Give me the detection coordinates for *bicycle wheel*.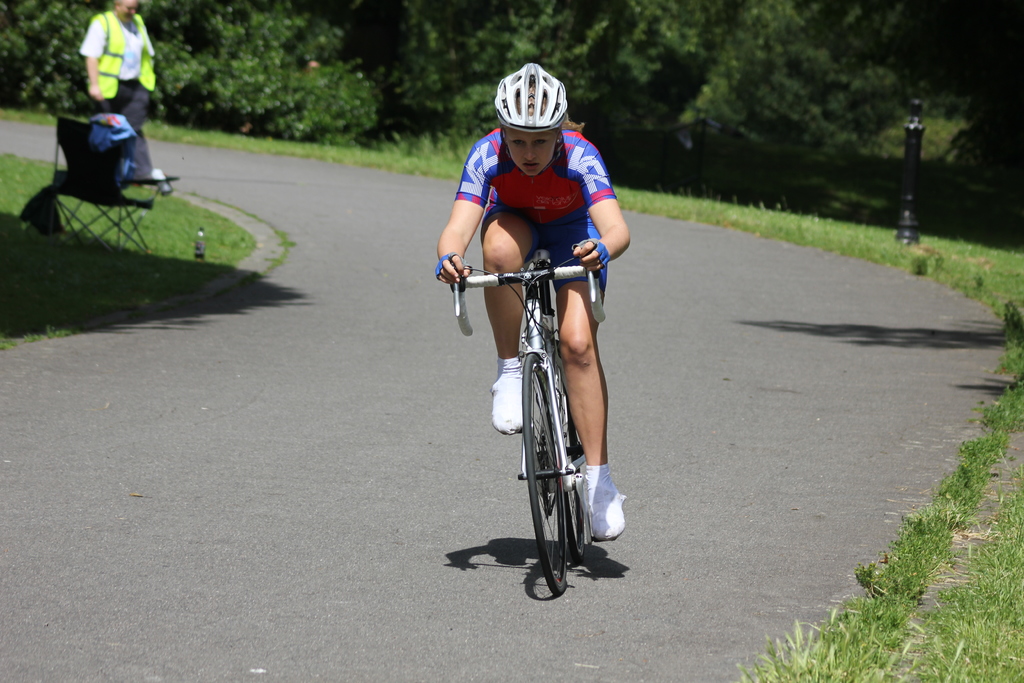
bbox=[566, 413, 588, 564].
